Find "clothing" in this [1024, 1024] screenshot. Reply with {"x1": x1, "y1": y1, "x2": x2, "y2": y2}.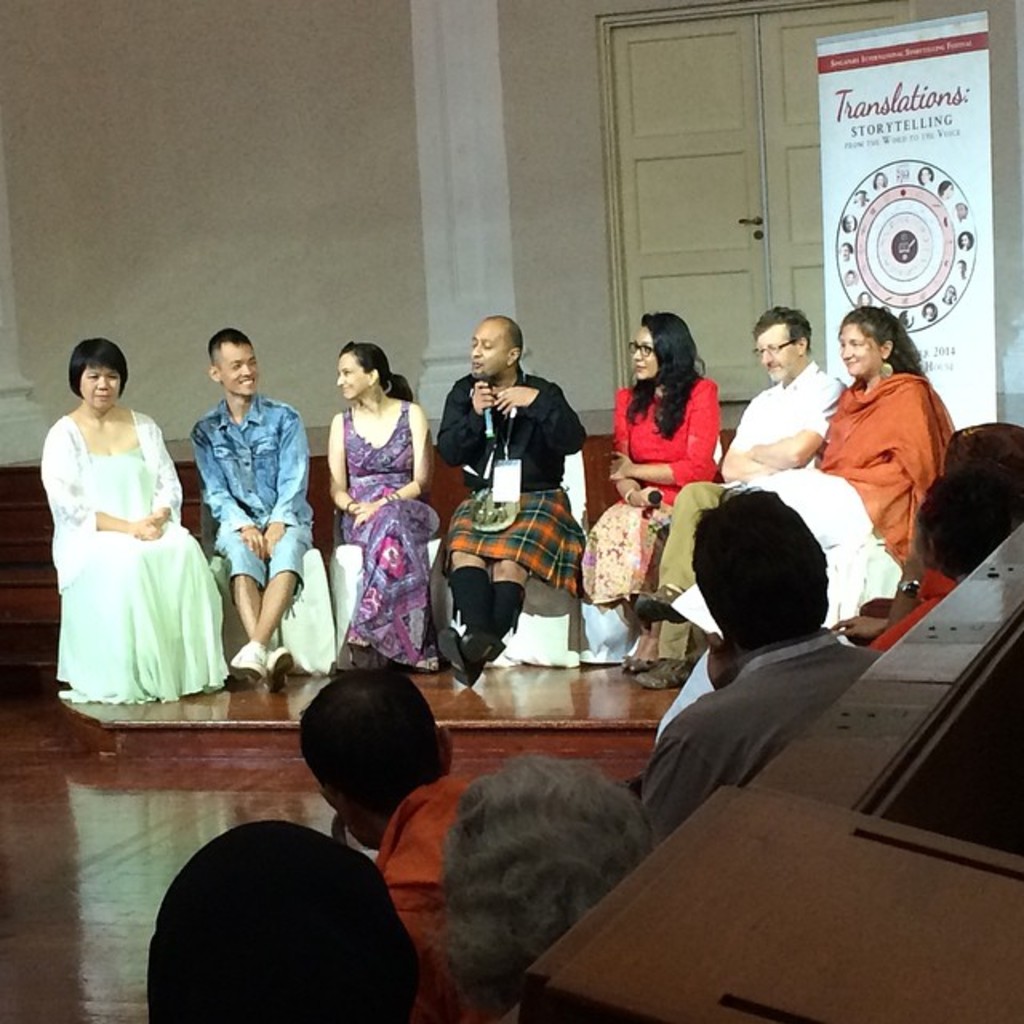
{"x1": 574, "y1": 381, "x2": 731, "y2": 608}.
